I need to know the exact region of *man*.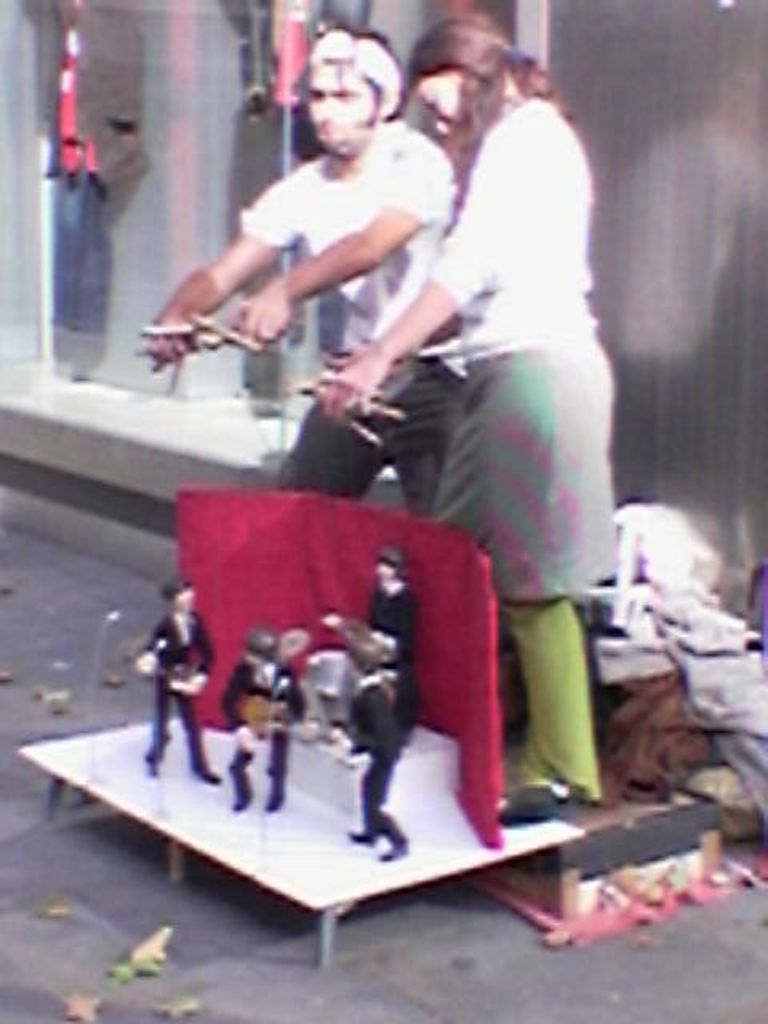
Region: box(328, 640, 413, 866).
